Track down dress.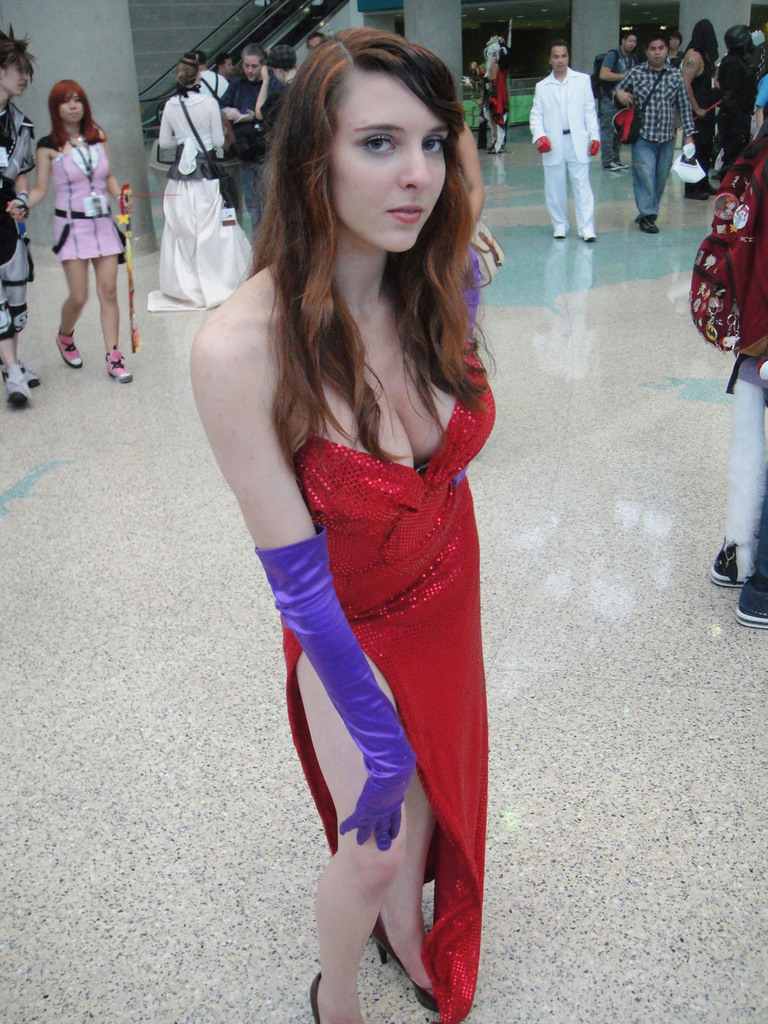
Tracked to 143,92,258,319.
